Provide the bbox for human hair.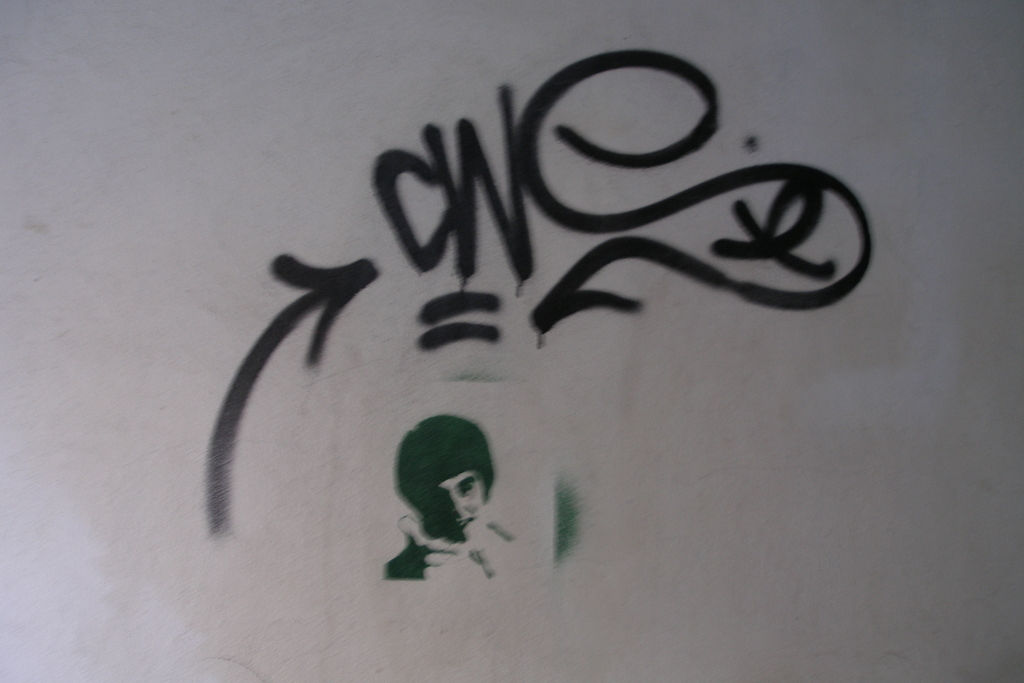
bbox(395, 419, 497, 536).
